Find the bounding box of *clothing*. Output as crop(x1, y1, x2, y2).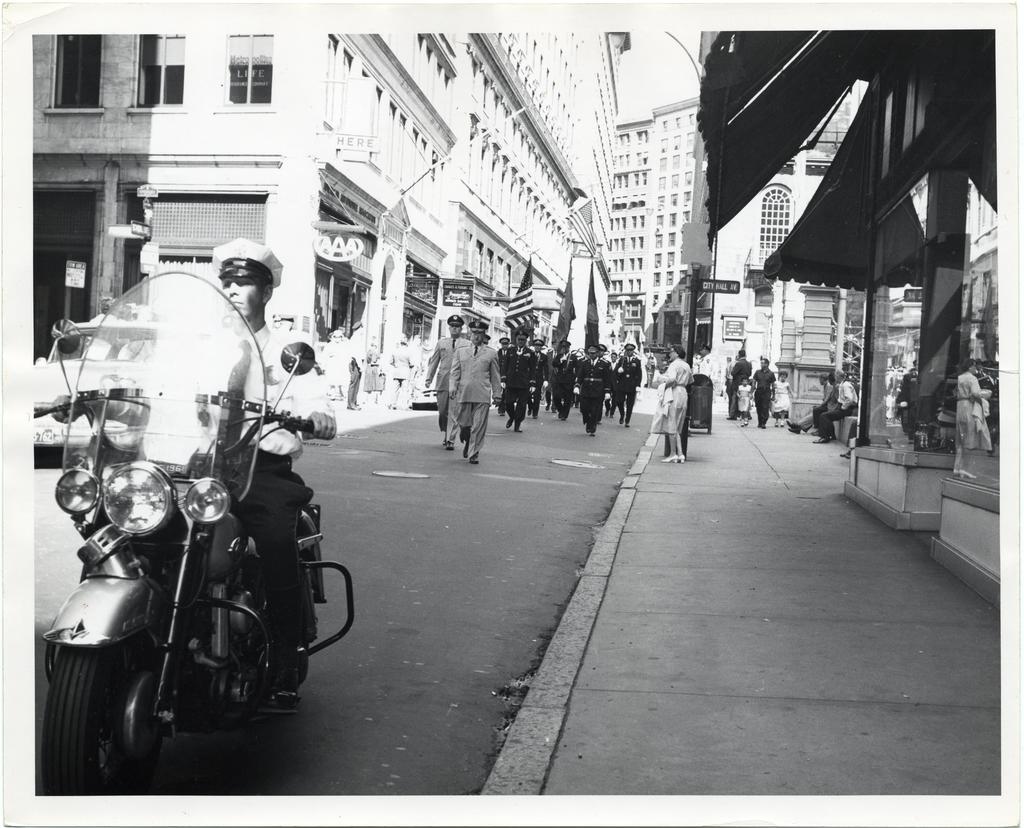
crop(204, 319, 342, 651).
